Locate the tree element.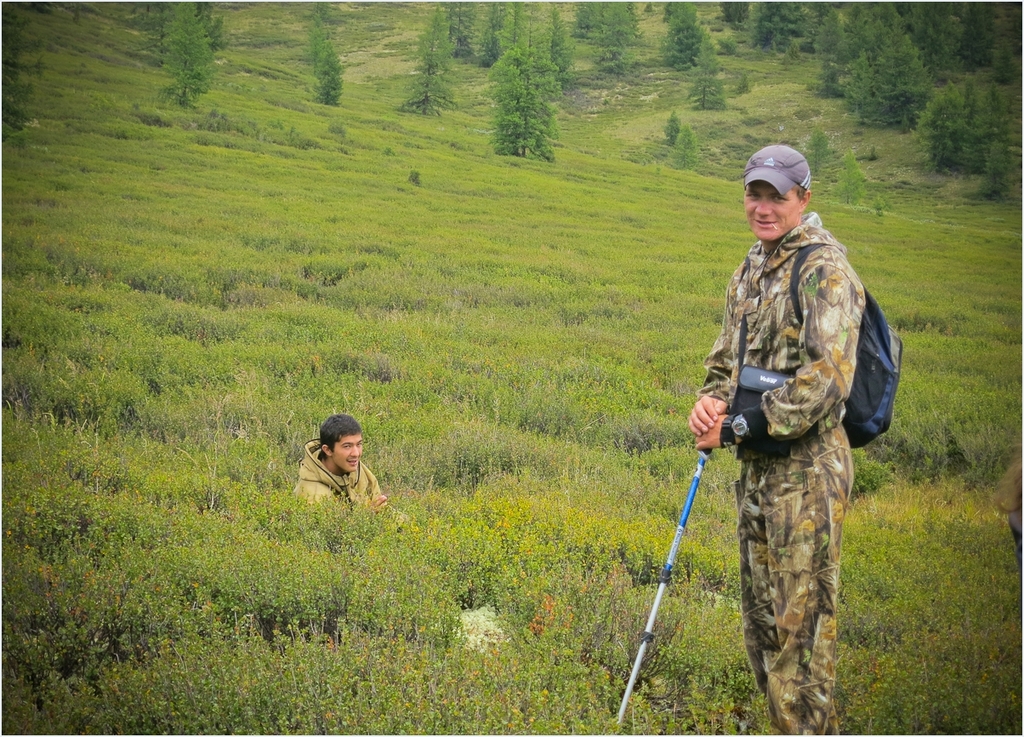
Element bbox: locate(559, 0, 1018, 77).
